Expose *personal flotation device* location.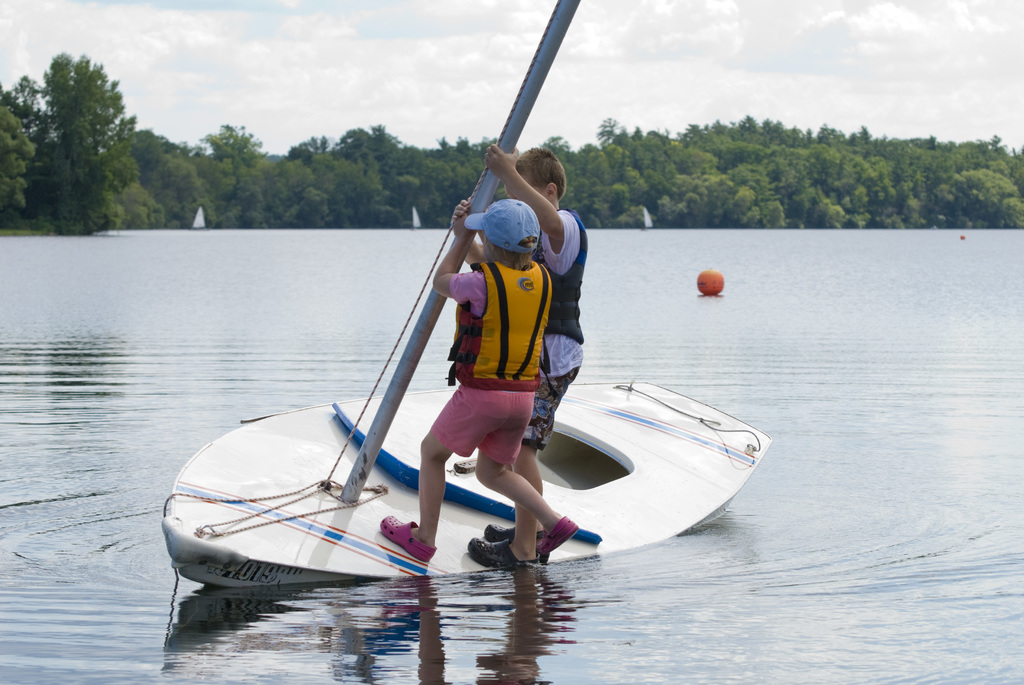
Exposed at bbox(444, 256, 542, 391).
